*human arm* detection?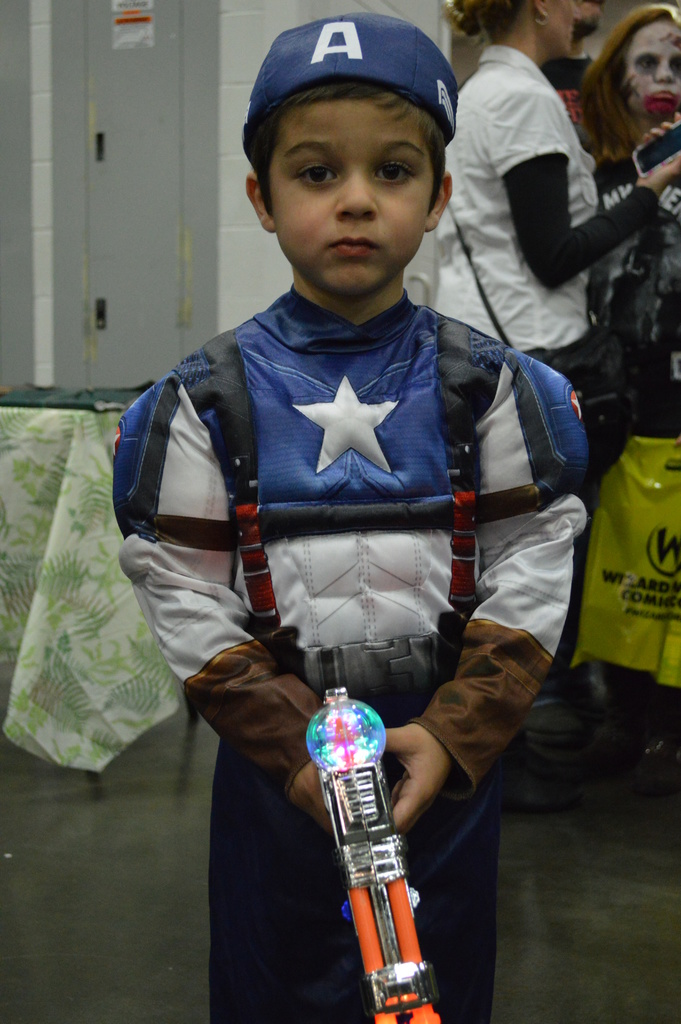
{"x1": 372, "y1": 371, "x2": 592, "y2": 842}
